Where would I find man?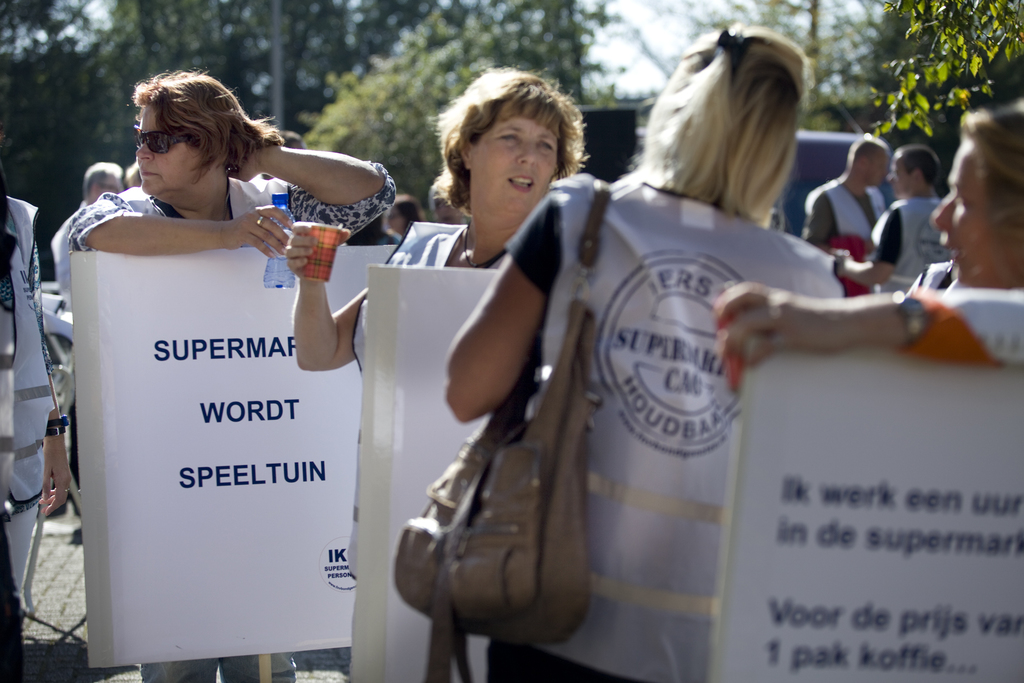
At {"left": 802, "top": 131, "right": 895, "bottom": 267}.
